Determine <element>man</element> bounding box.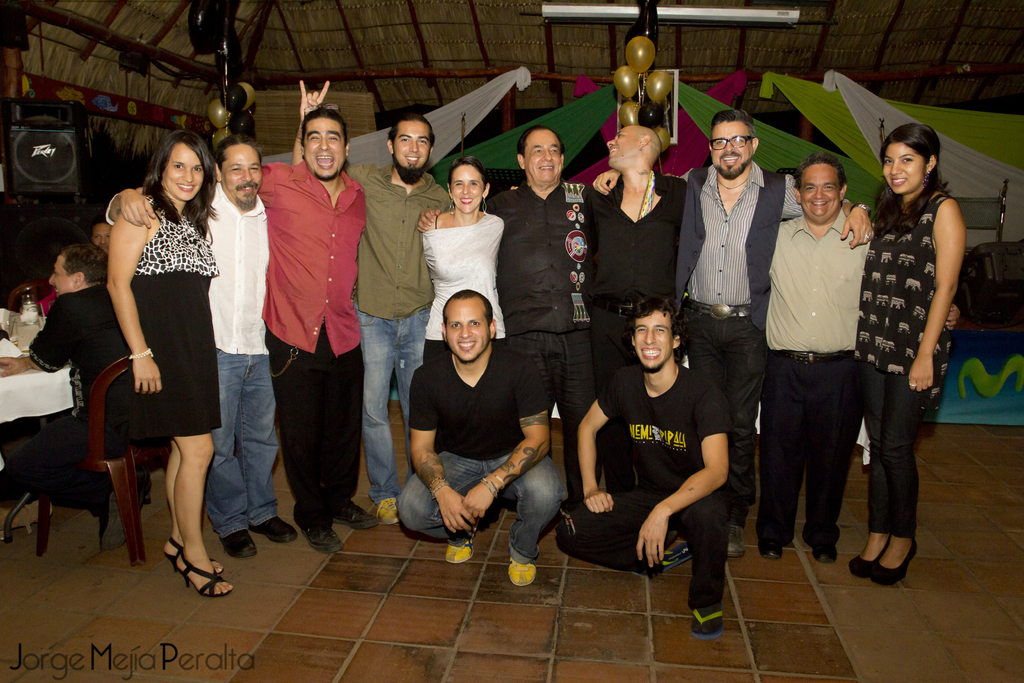
Determined: box=[764, 152, 961, 562].
